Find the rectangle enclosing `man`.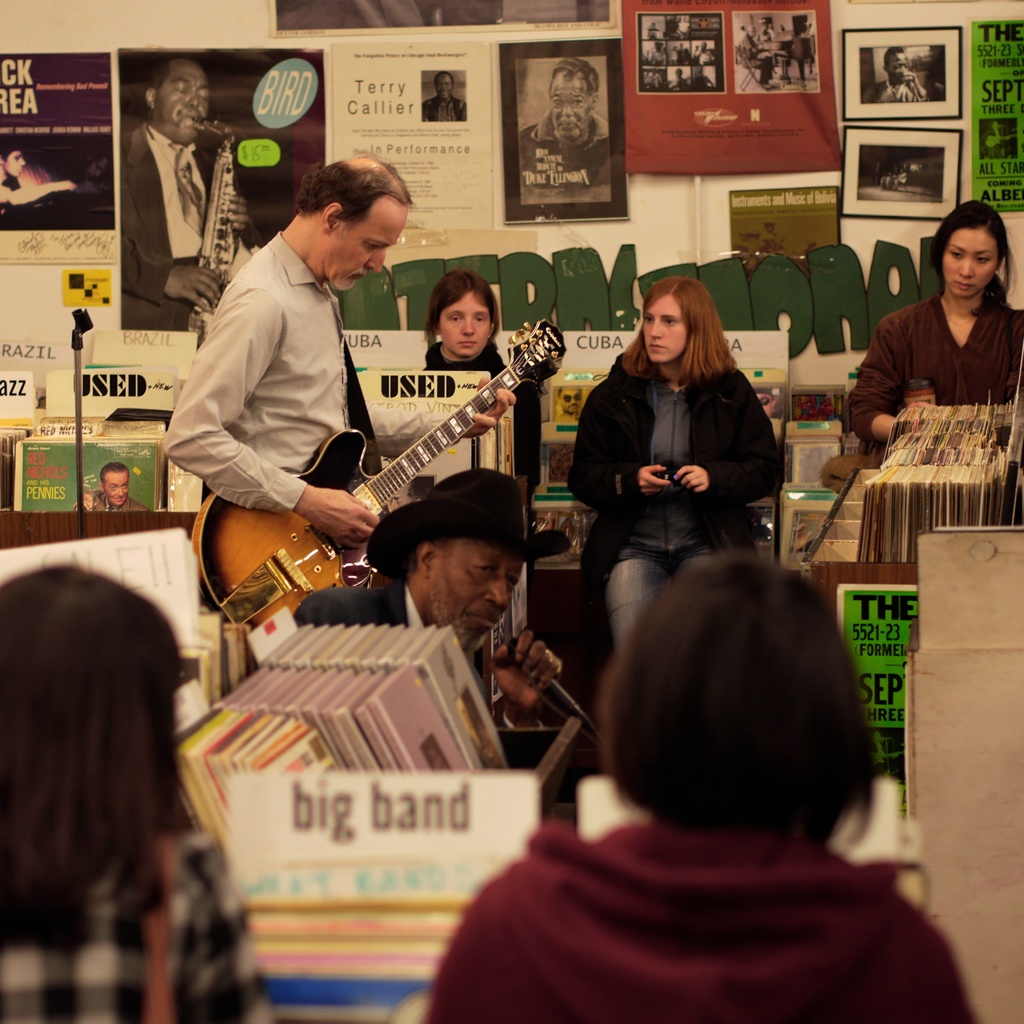
[left=151, top=161, right=522, bottom=547].
